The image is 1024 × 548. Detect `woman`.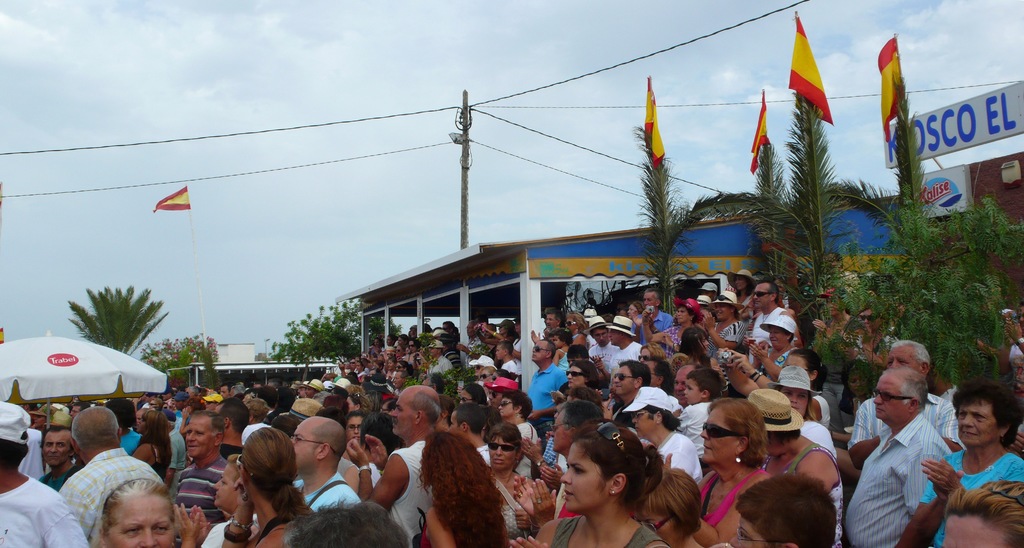
Detection: [left=698, top=290, right=748, bottom=360].
